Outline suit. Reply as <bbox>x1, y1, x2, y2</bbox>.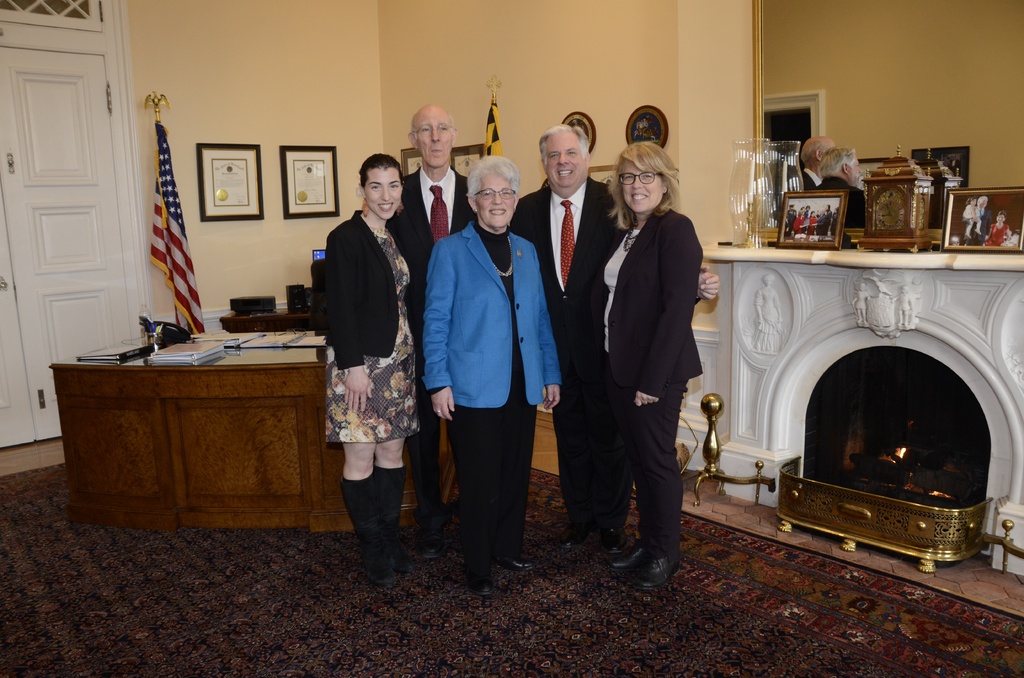
<bbox>816, 175, 866, 227</bbox>.
